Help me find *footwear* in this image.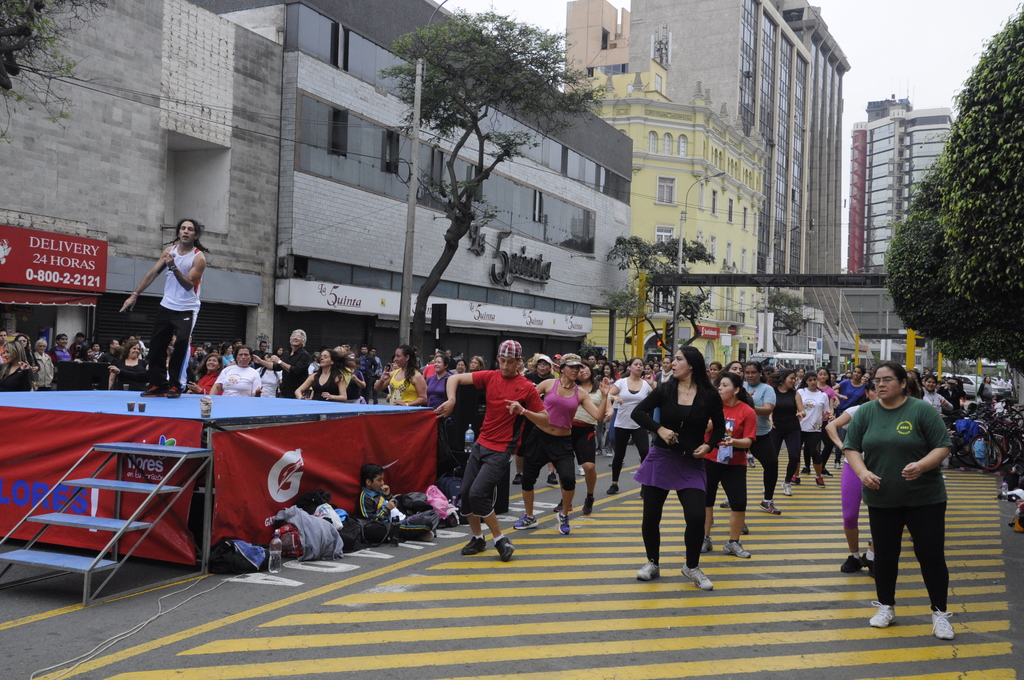
Found it: <box>680,562,714,593</box>.
